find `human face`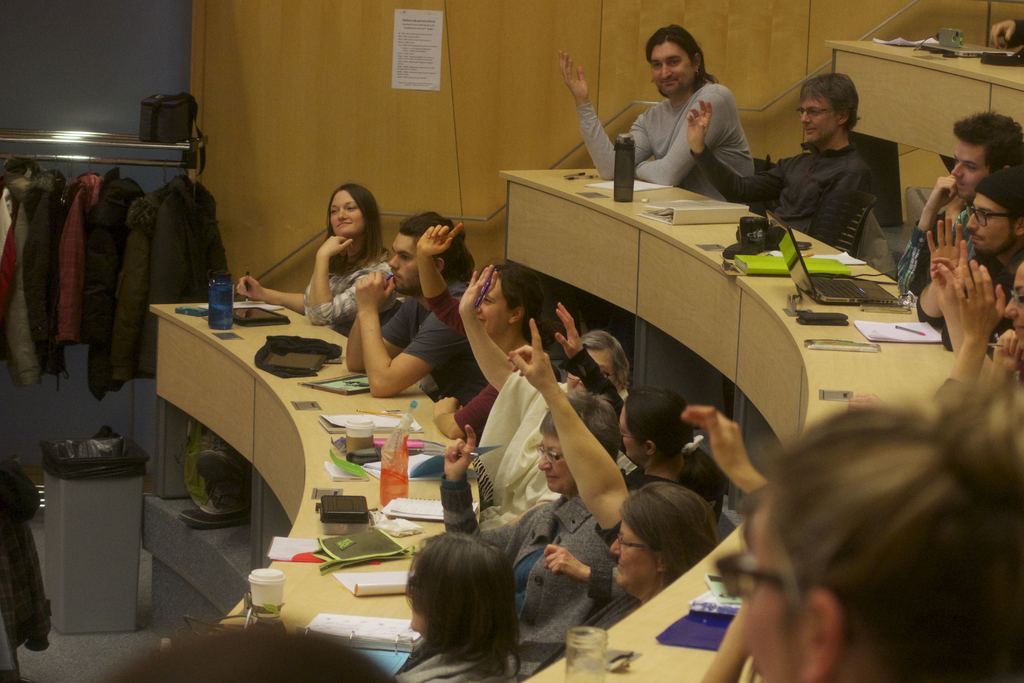
detection(950, 145, 987, 195)
